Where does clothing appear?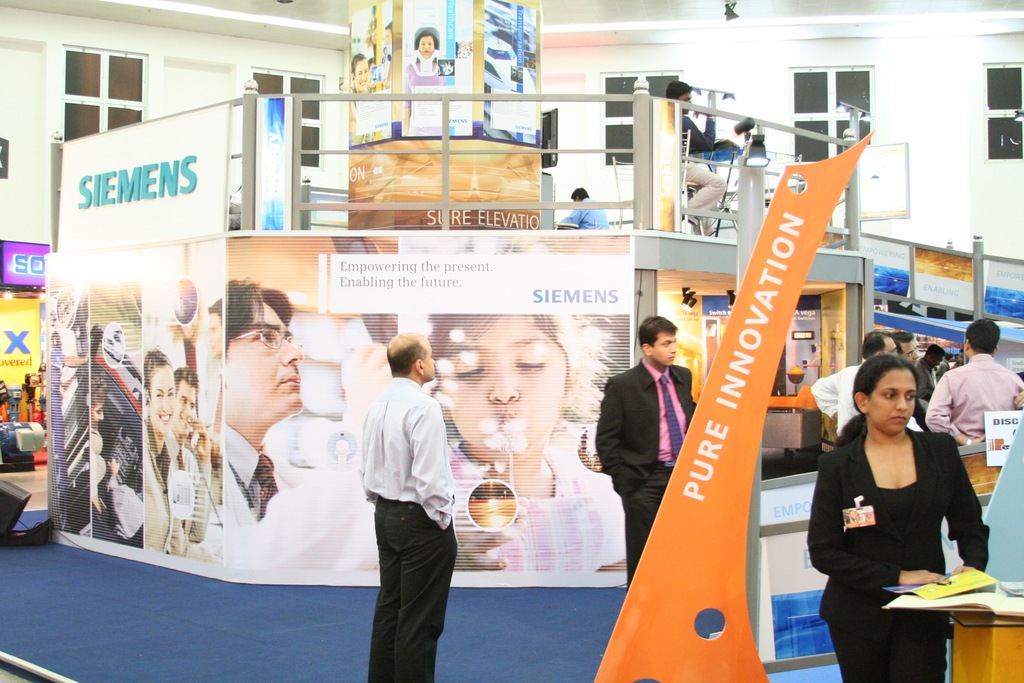
Appears at {"left": 403, "top": 59, "right": 456, "bottom": 145}.
